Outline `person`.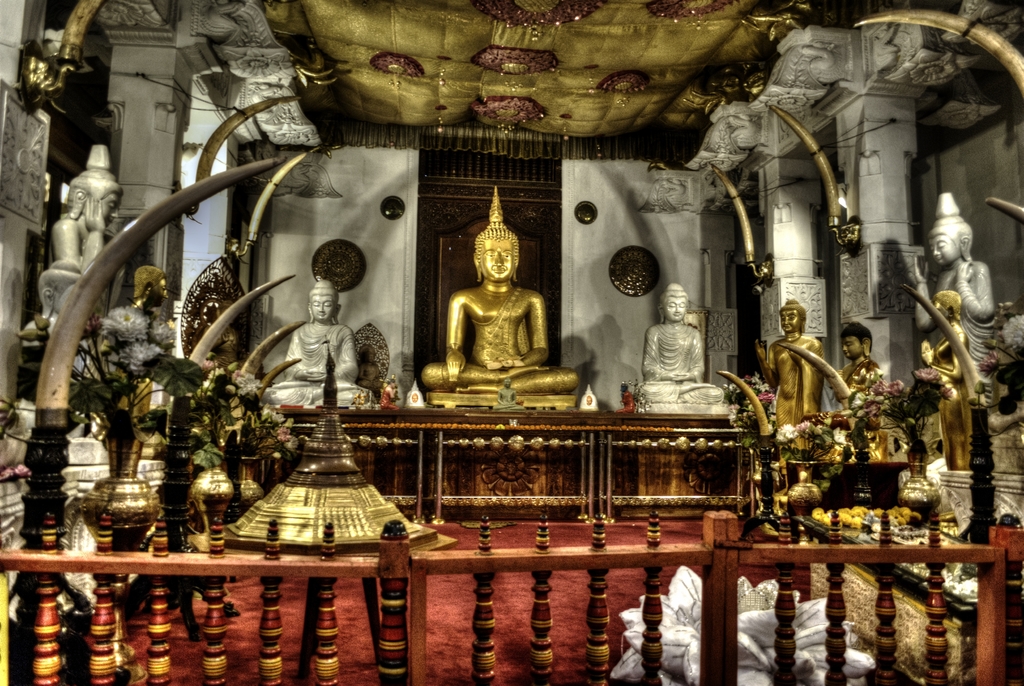
Outline: bbox(922, 290, 974, 471).
